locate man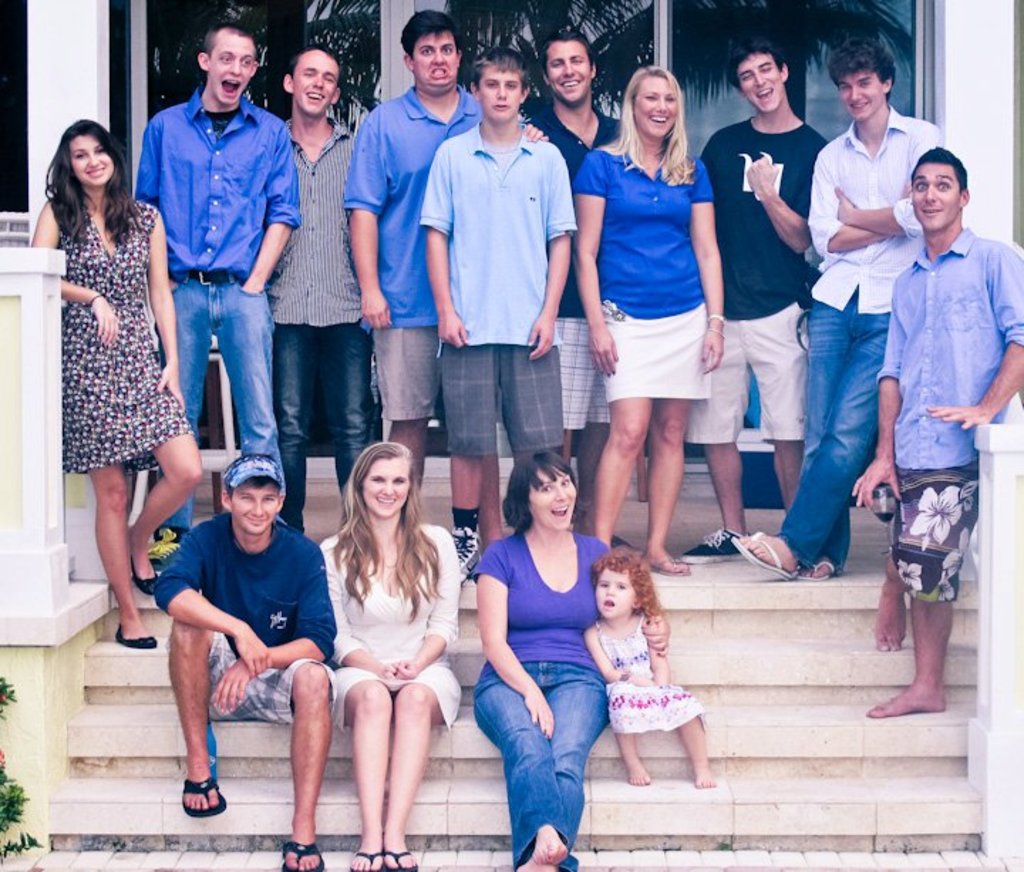
<box>687,33,835,568</box>
